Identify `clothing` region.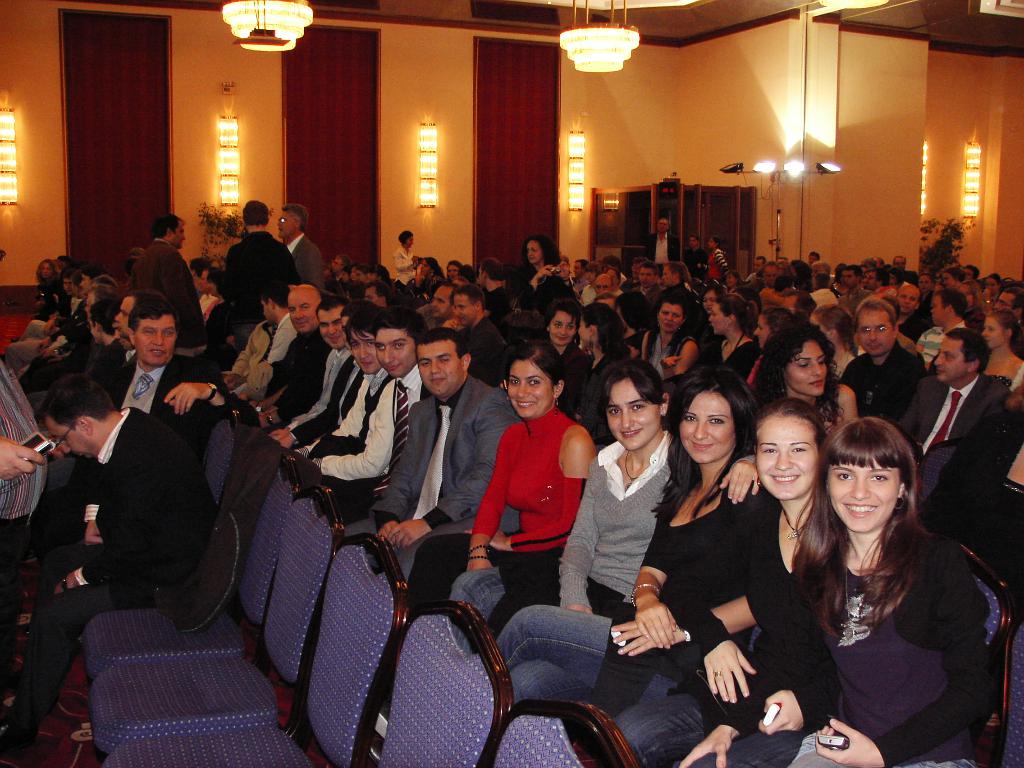
Region: detection(200, 292, 225, 312).
